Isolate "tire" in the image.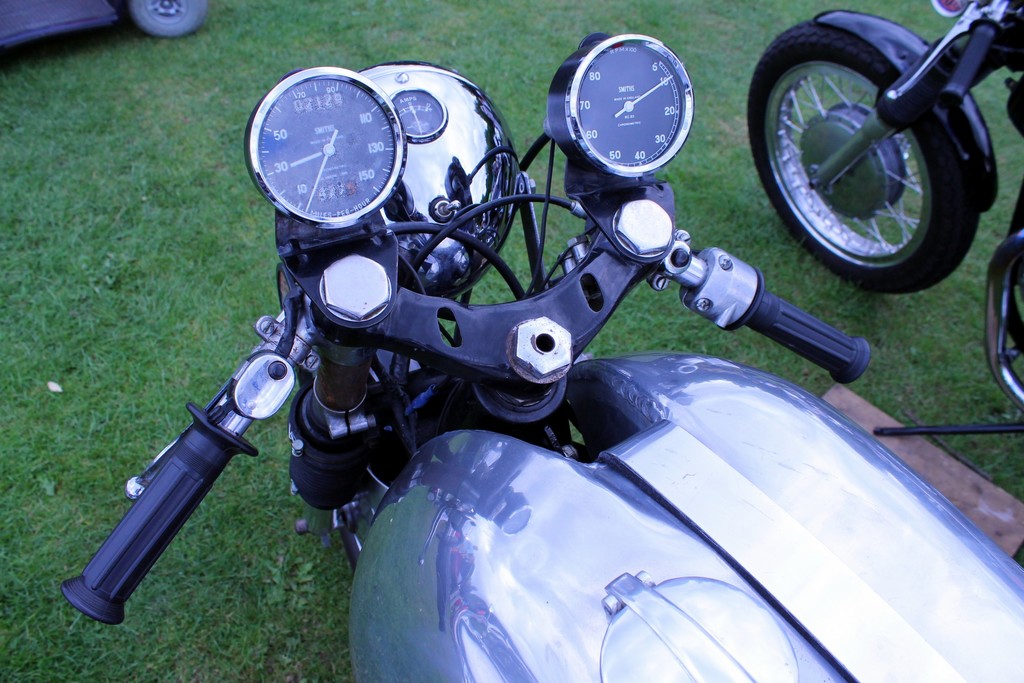
Isolated region: 132/0/214/37.
